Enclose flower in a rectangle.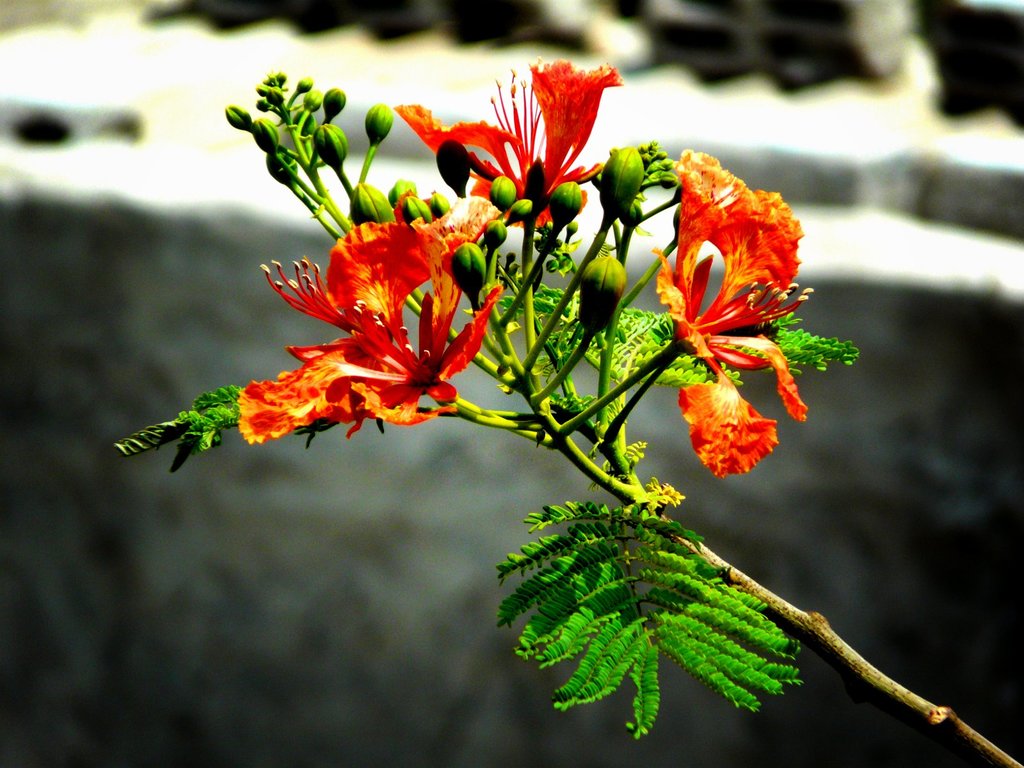
bbox=(392, 56, 625, 230).
